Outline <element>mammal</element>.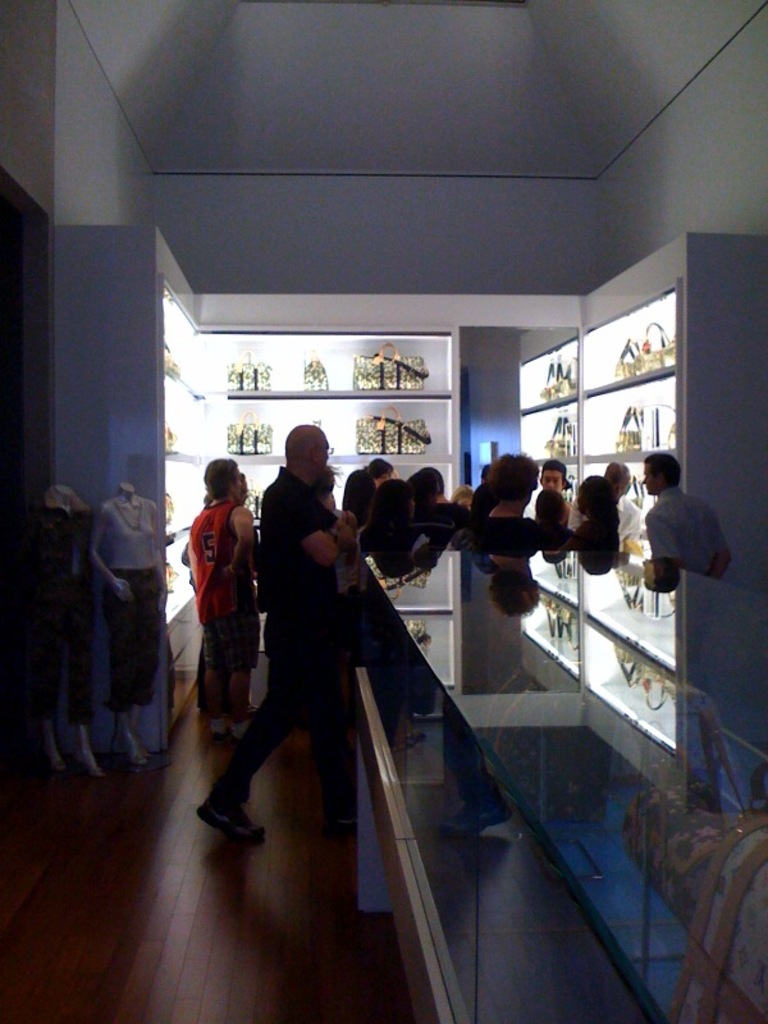
Outline: box=[210, 424, 372, 859].
